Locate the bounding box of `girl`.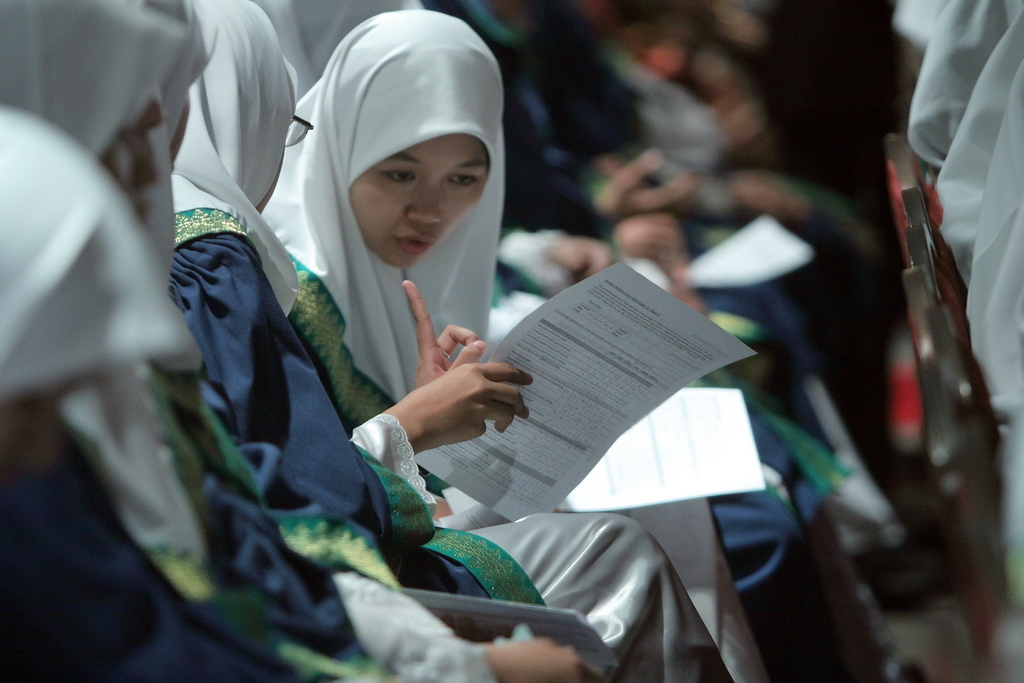
Bounding box: <bbox>254, 7, 762, 682</bbox>.
